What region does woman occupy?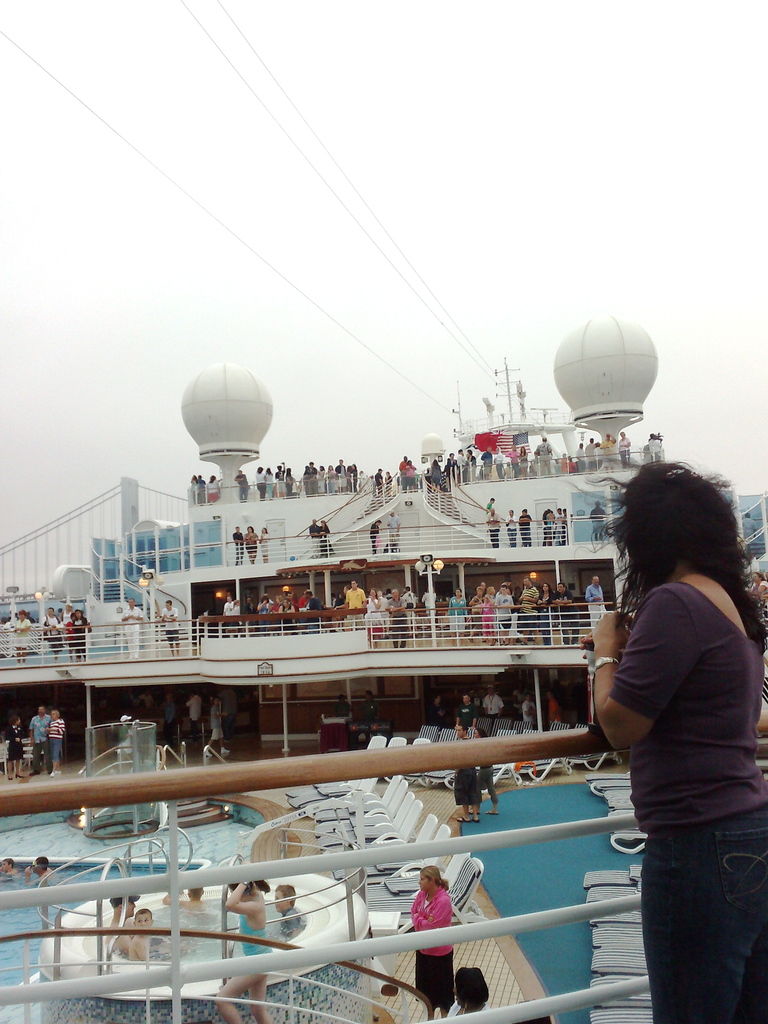
(left=560, top=450, right=569, bottom=473).
